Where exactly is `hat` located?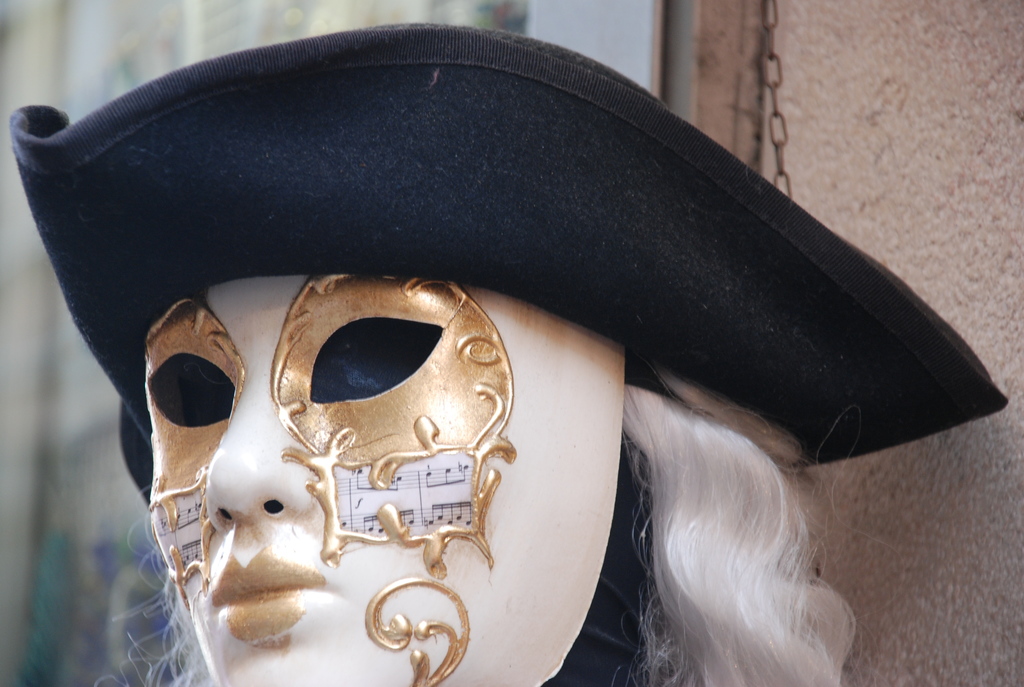
Its bounding box is box(10, 21, 1008, 471).
